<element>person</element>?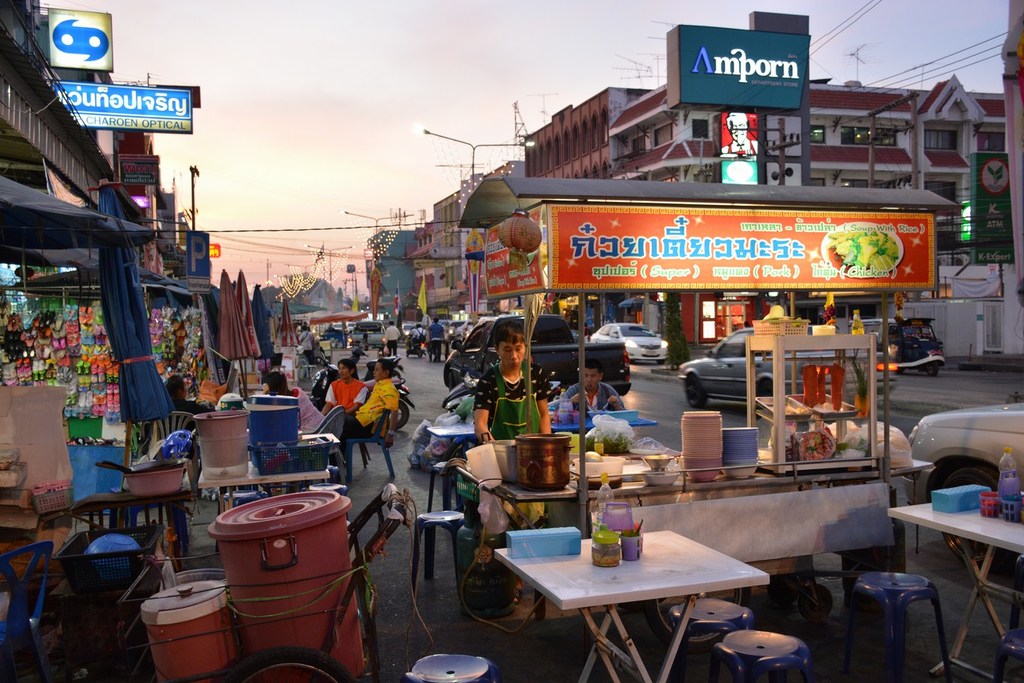
left=406, top=328, right=415, bottom=344
